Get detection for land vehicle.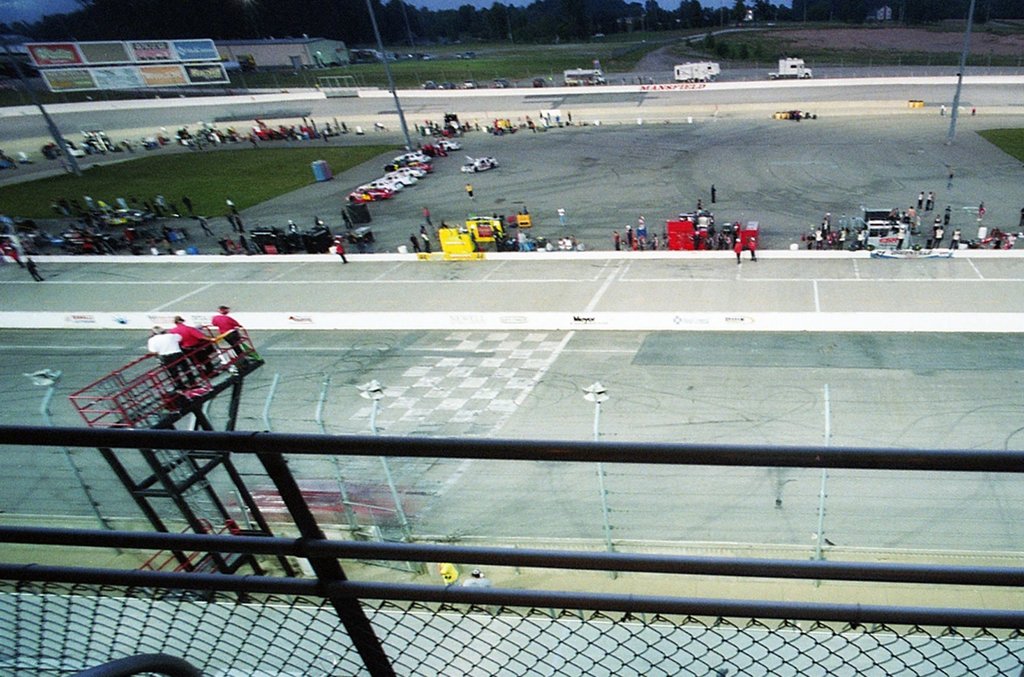
Detection: box(675, 63, 713, 79).
